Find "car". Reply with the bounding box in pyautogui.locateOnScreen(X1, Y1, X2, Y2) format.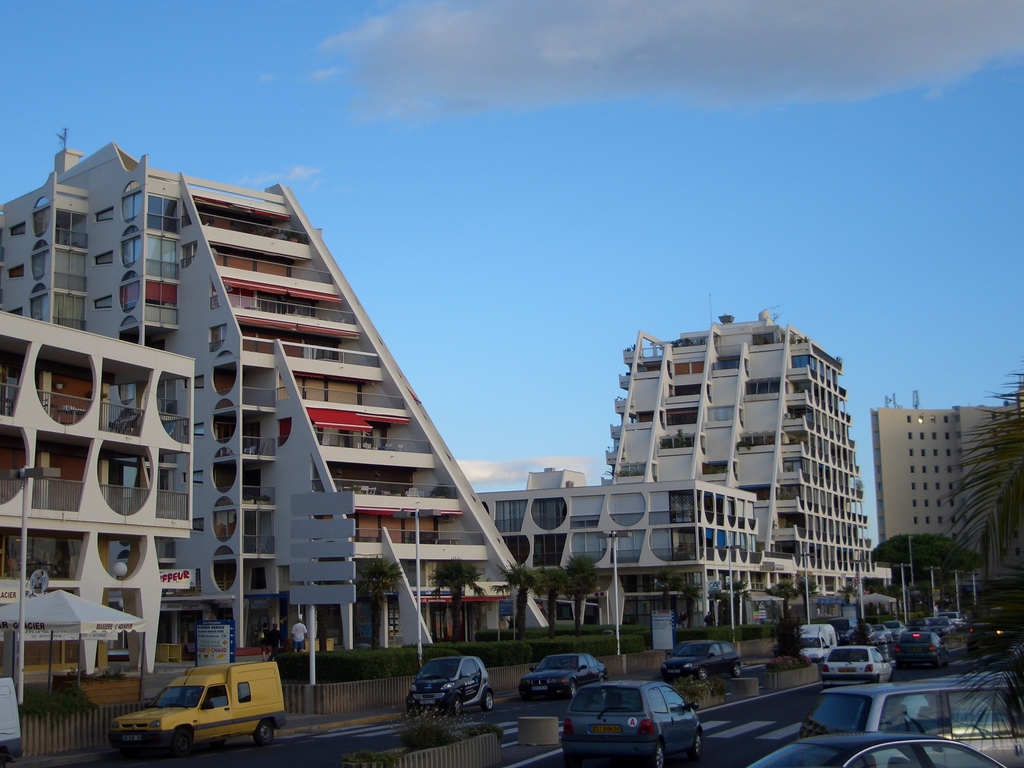
pyautogui.locateOnScreen(406, 655, 493, 721).
